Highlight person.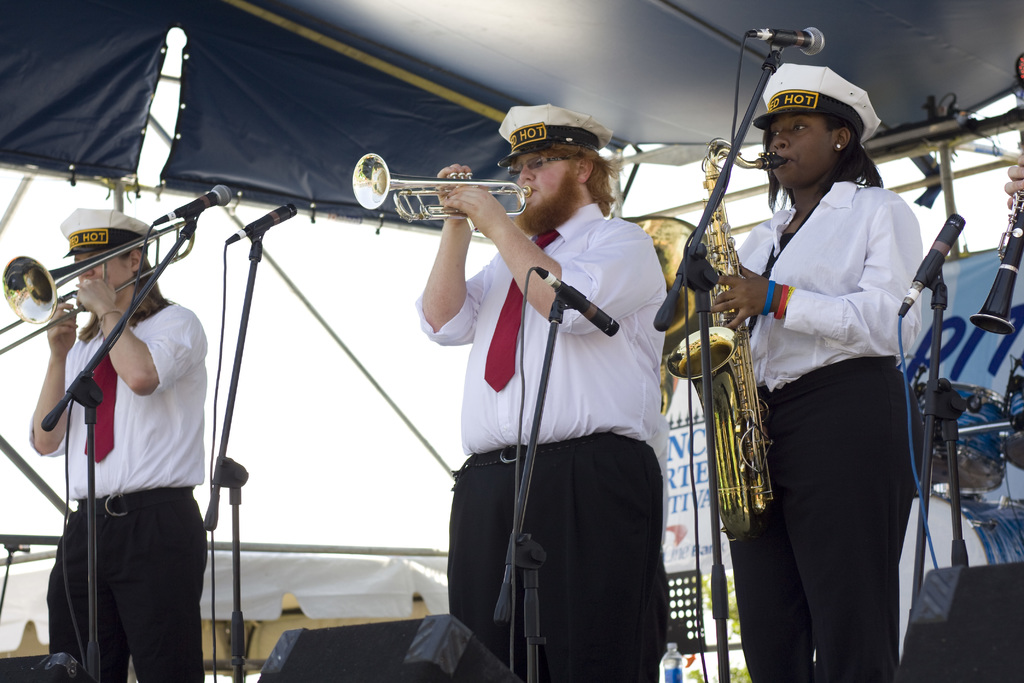
Highlighted region: {"x1": 413, "y1": 97, "x2": 674, "y2": 682}.
